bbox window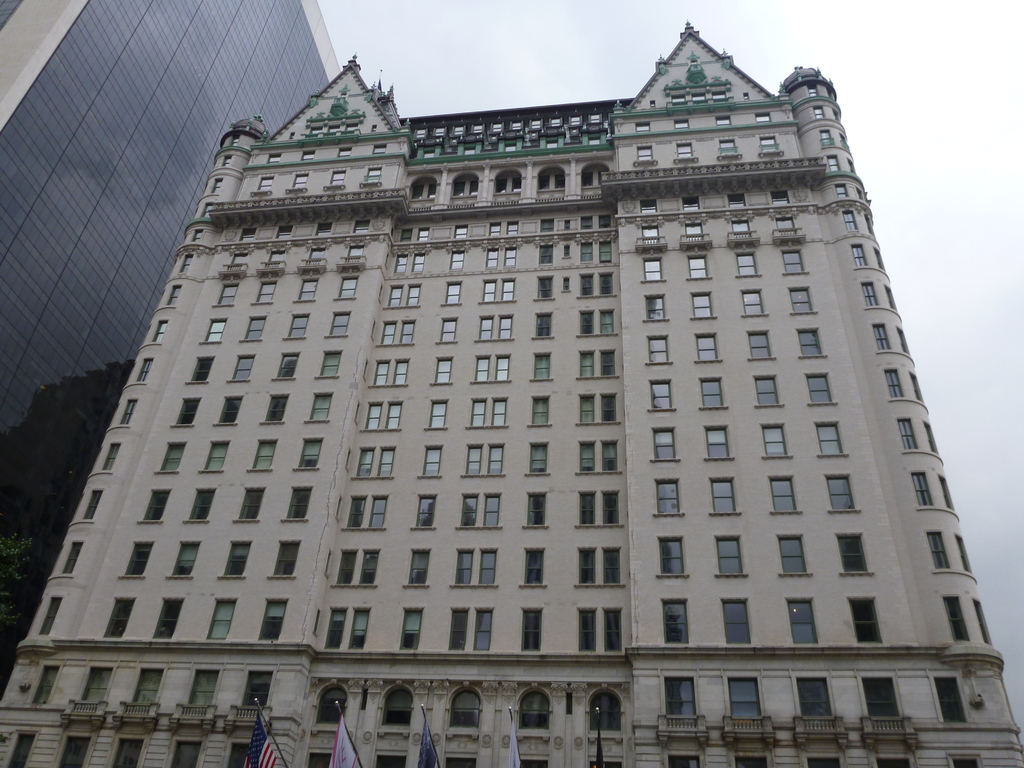
Rect(578, 241, 594, 264)
